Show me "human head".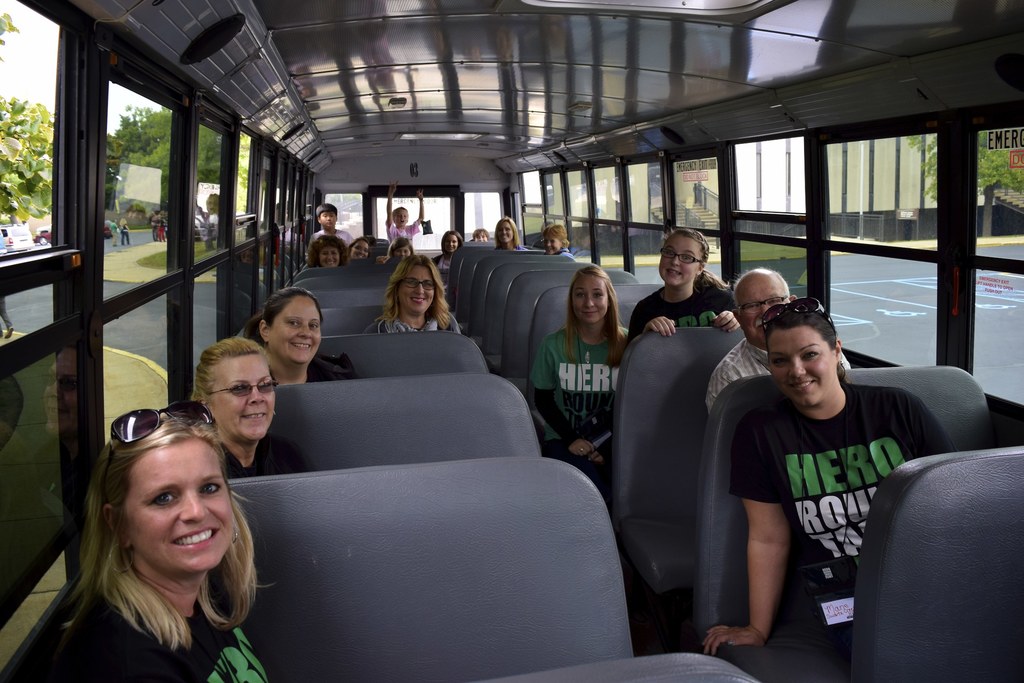
"human head" is here: 769,310,841,406.
